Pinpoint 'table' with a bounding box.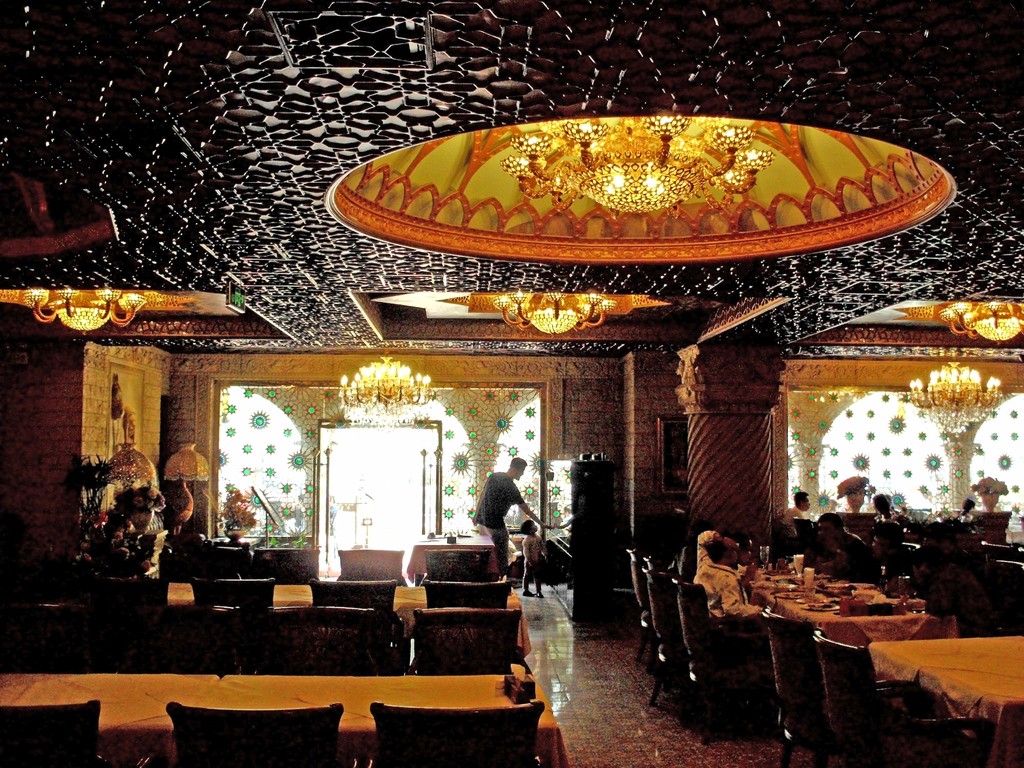
x1=1 y1=671 x2=573 y2=767.
